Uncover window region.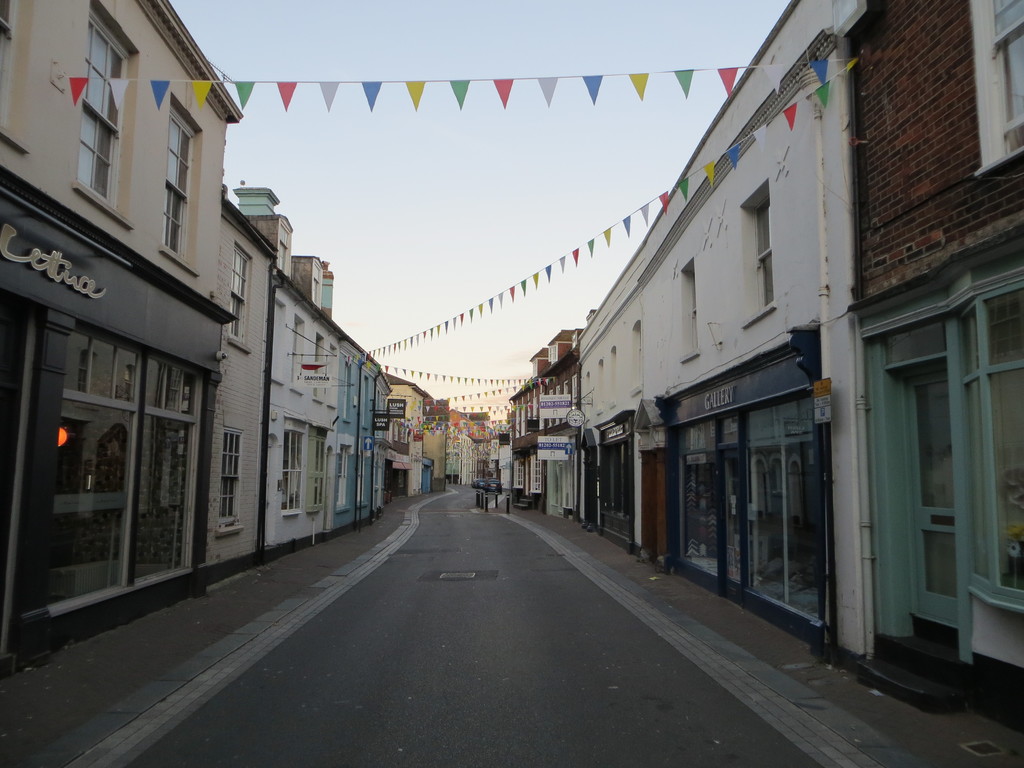
Uncovered: (332, 442, 366, 506).
